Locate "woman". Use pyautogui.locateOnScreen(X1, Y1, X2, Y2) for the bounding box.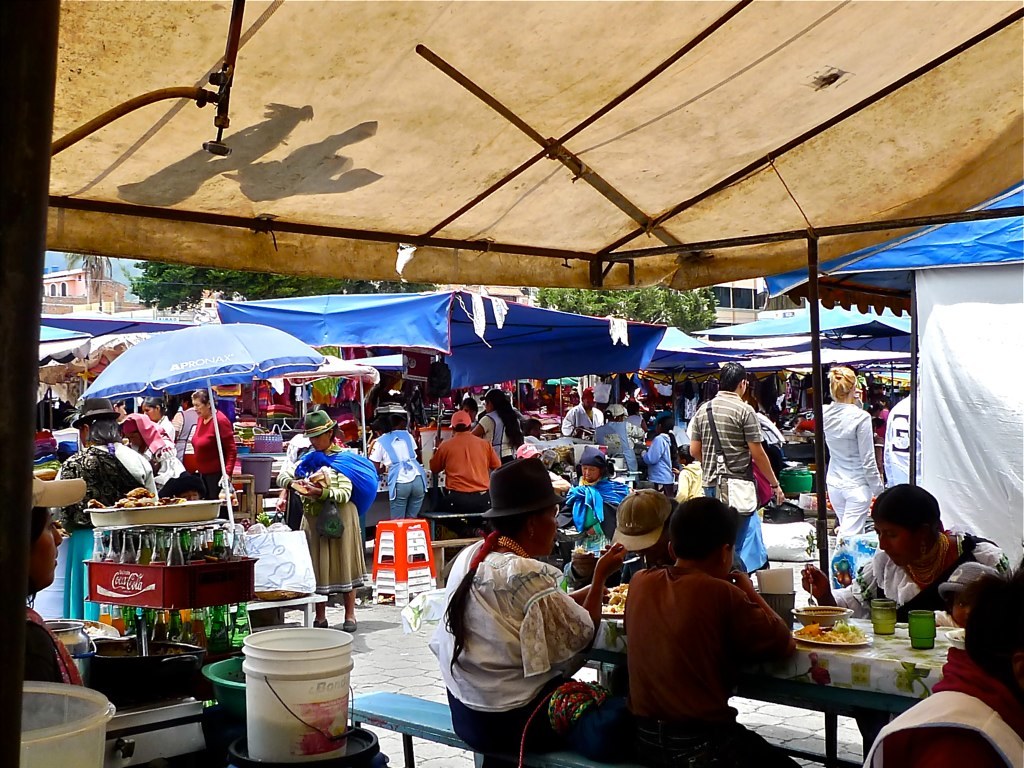
pyautogui.locateOnScreen(470, 388, 523, 472).
